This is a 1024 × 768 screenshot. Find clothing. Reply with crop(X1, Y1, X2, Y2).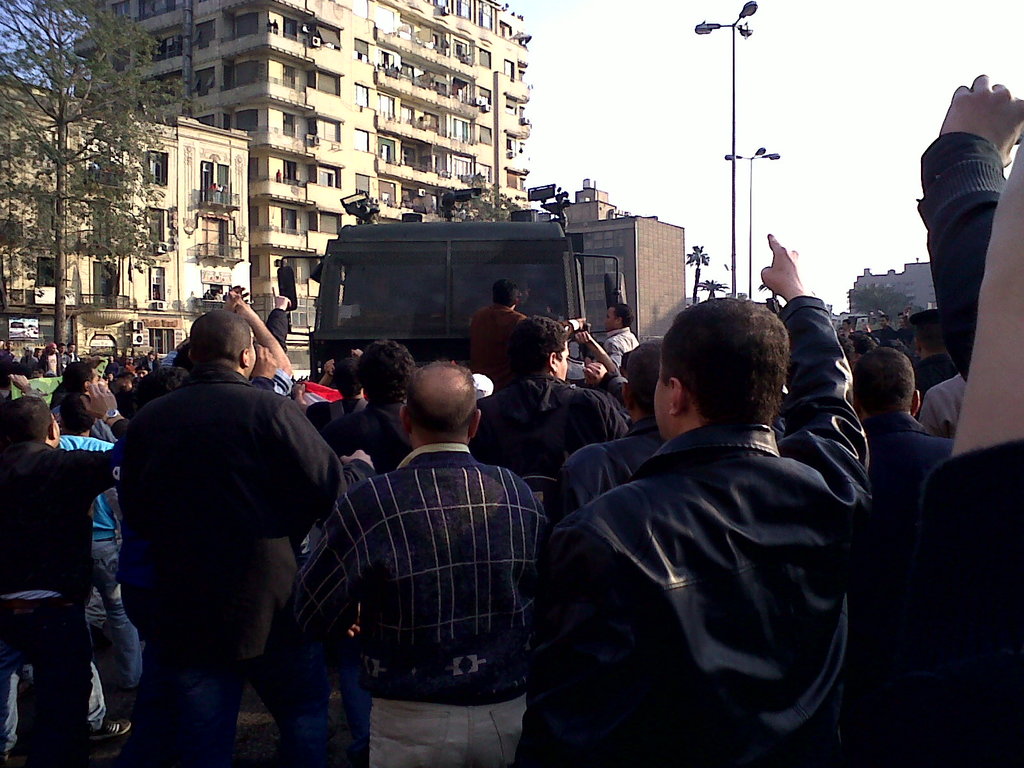
crop(300, 397, 417, 762).
